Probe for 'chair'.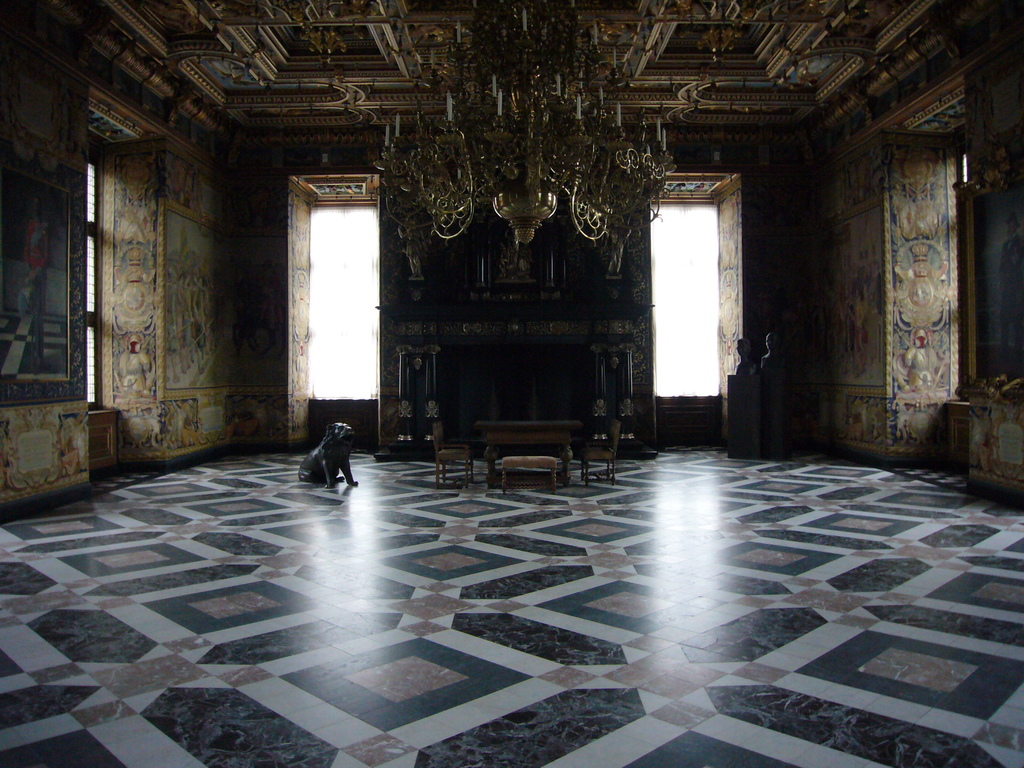
Probe result: crop(575, 414, 623, 483).
